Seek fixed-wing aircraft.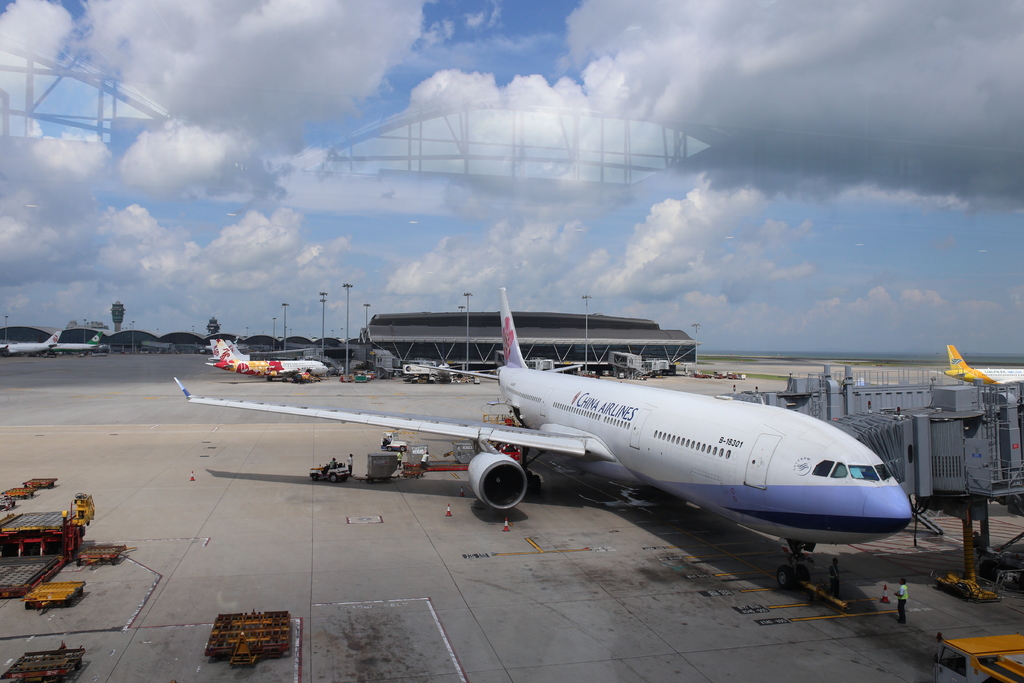
l=172, t=284, r=913, b=589.
